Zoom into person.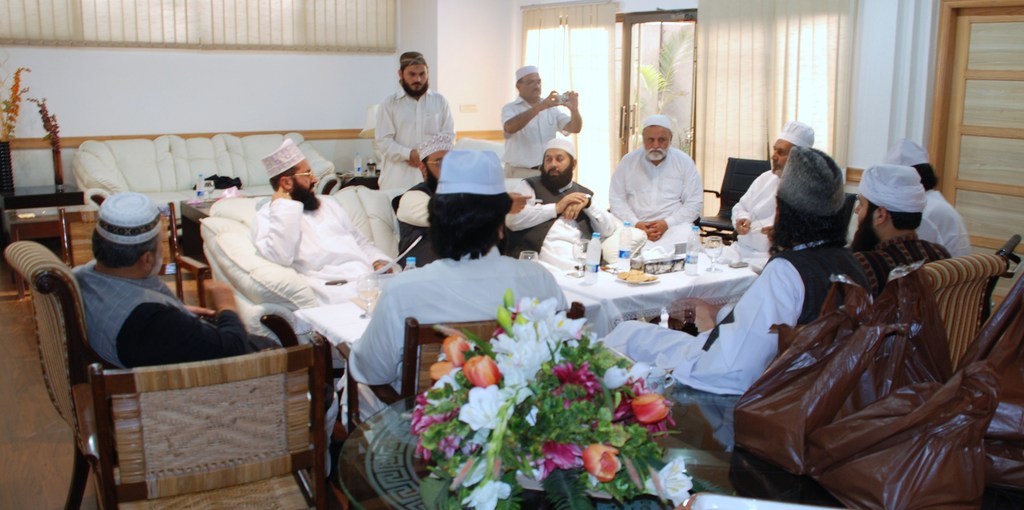
Zoom target: <region>851, 165, 952, 292</region>.
